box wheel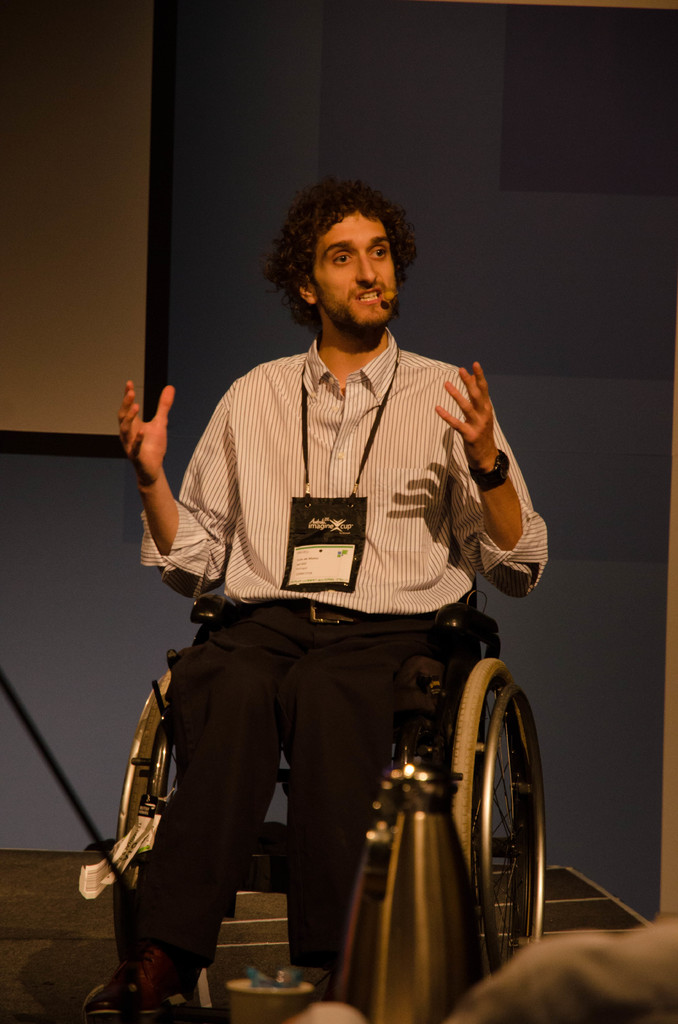
[x1=125, y1=691, x2=167, y2=973]
